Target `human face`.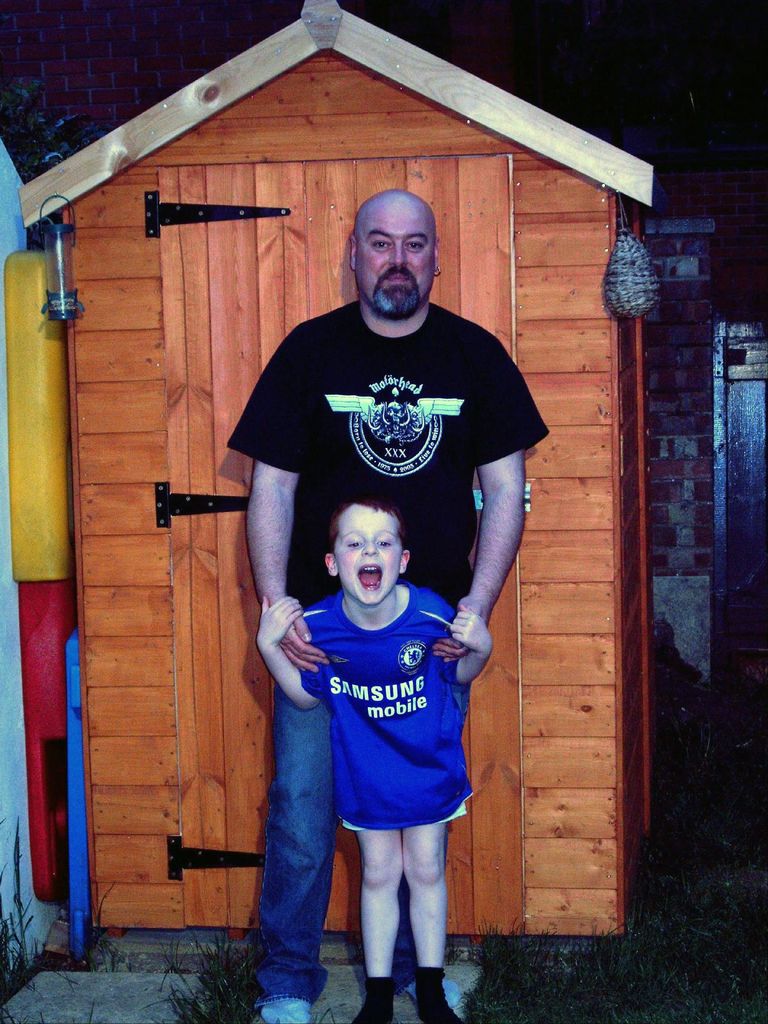
Target region: 359,211,432,319.
